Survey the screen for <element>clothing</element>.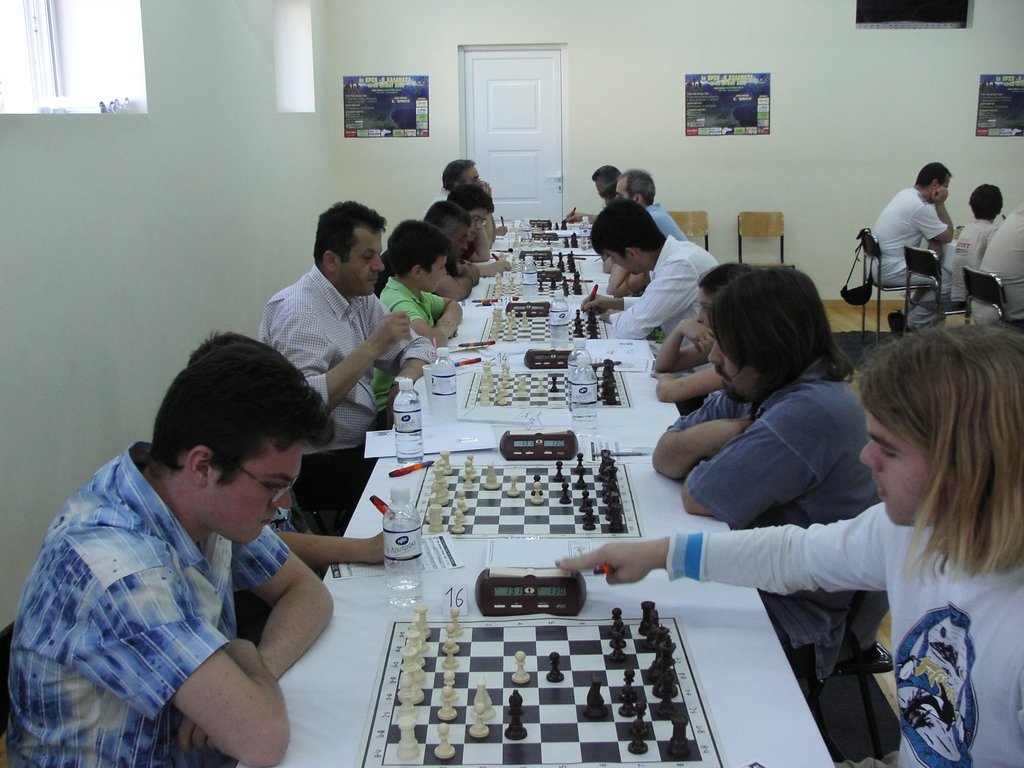
Survey found: rect(645, 351, 897, 679).
